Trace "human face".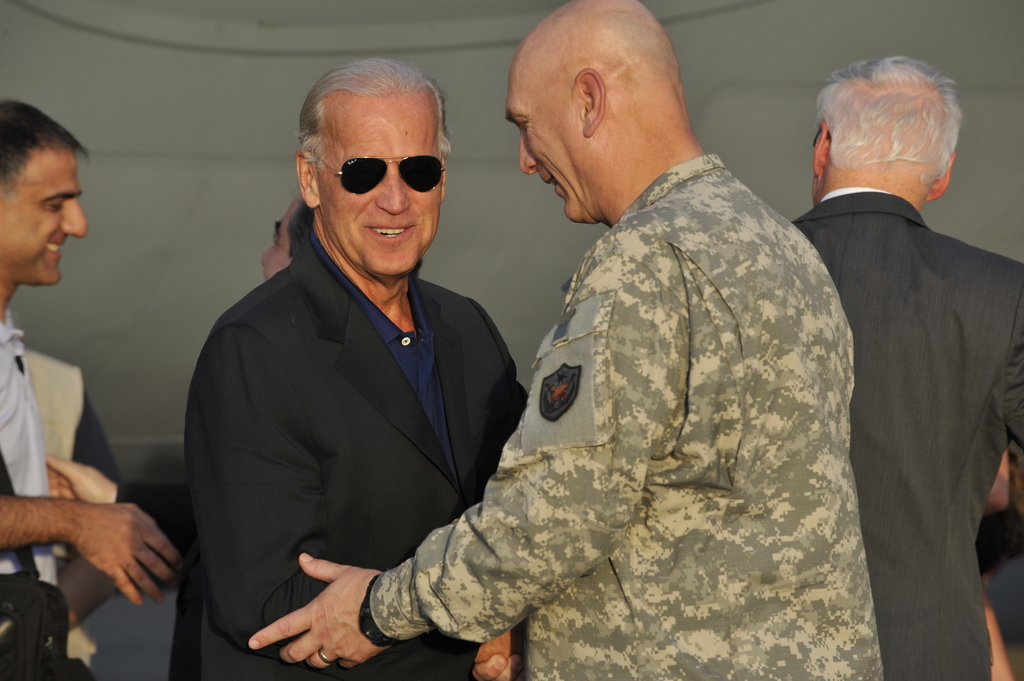
Traced to 319 92 443 280.
